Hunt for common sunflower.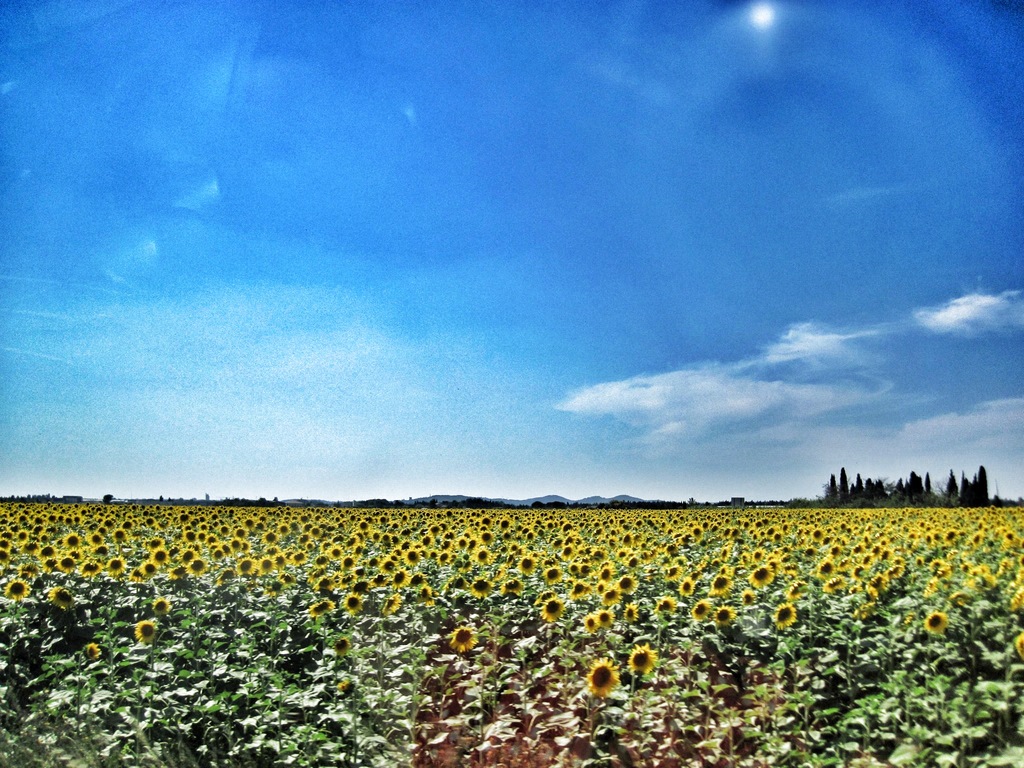
Hunted down at detection(90, 643, 105, 658).
